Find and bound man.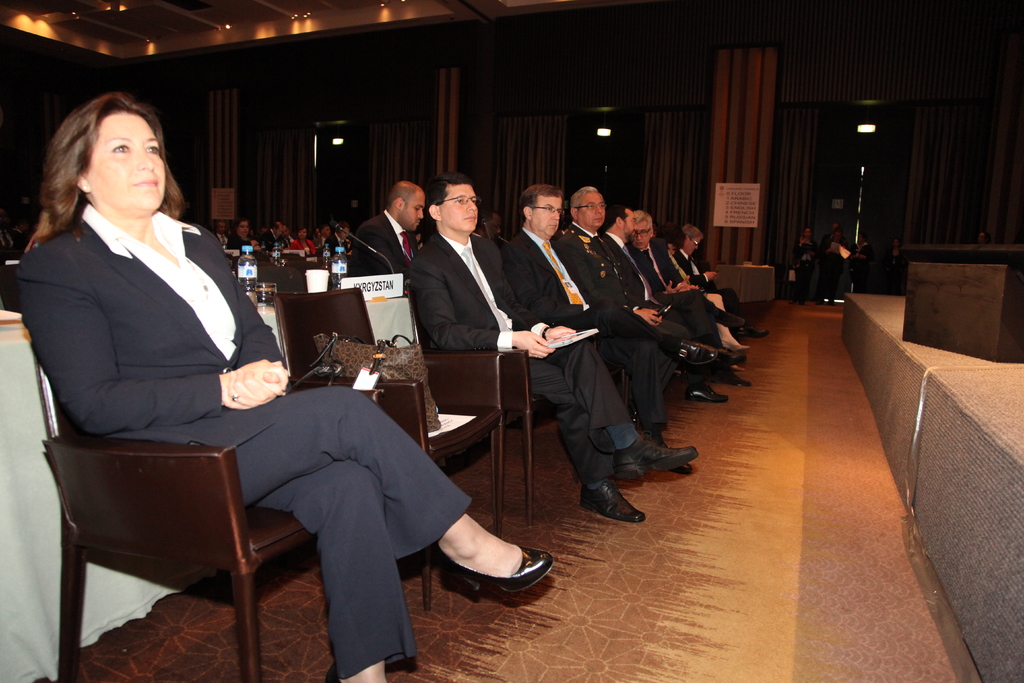
Bound: [x1=820, y1=222, x2=851, y2=303].
